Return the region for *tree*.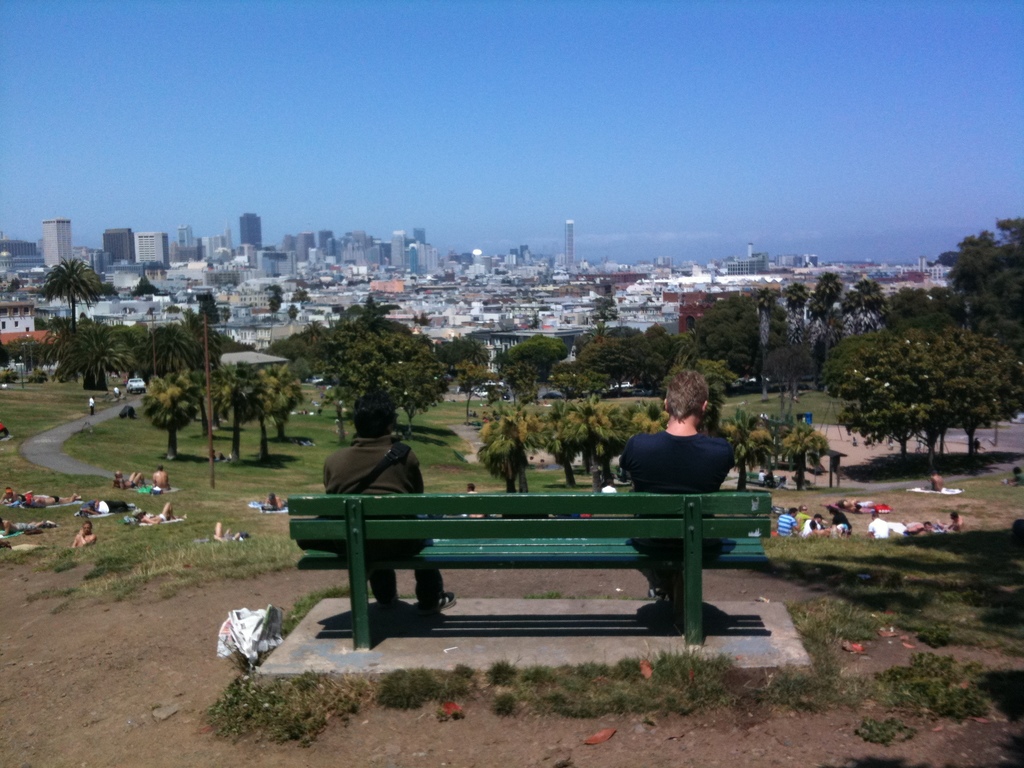
(680,294,765,396).
